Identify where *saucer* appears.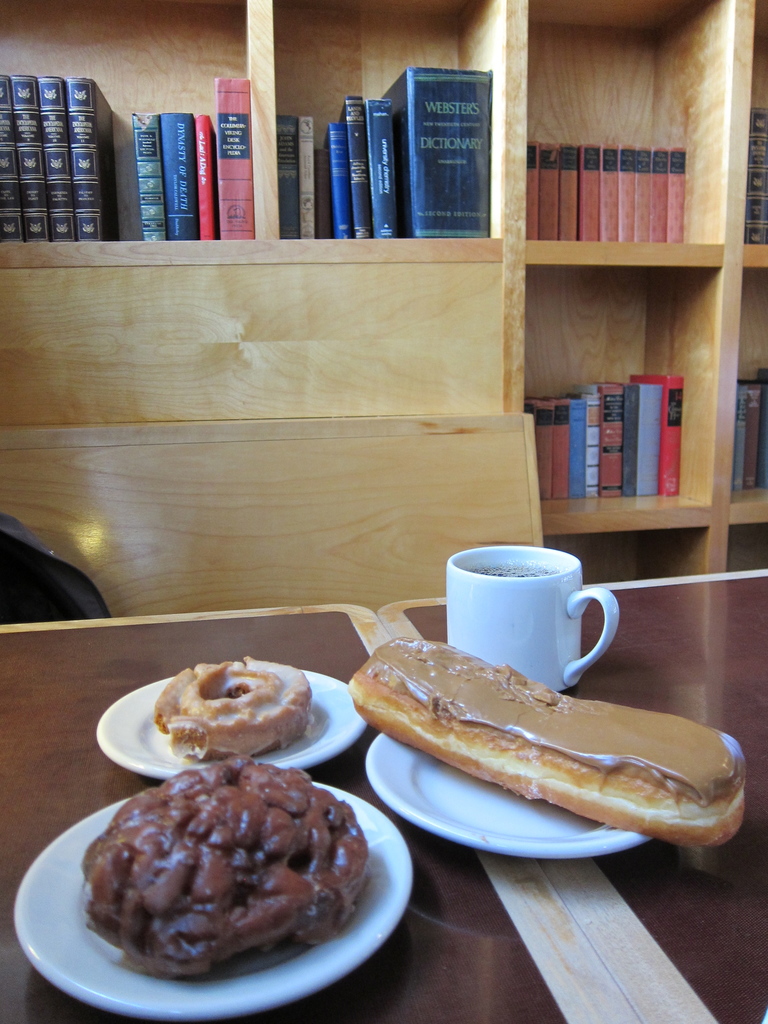
Appears at [95,671,372,772].
